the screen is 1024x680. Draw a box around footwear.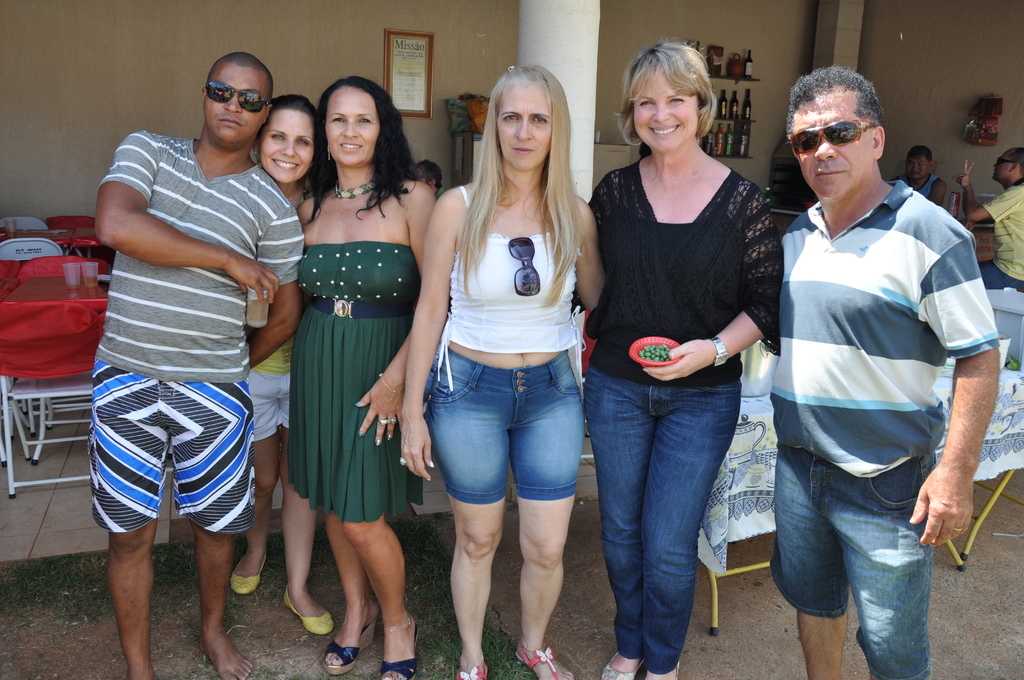
left=283, top=588, right=335, bottom=634.
